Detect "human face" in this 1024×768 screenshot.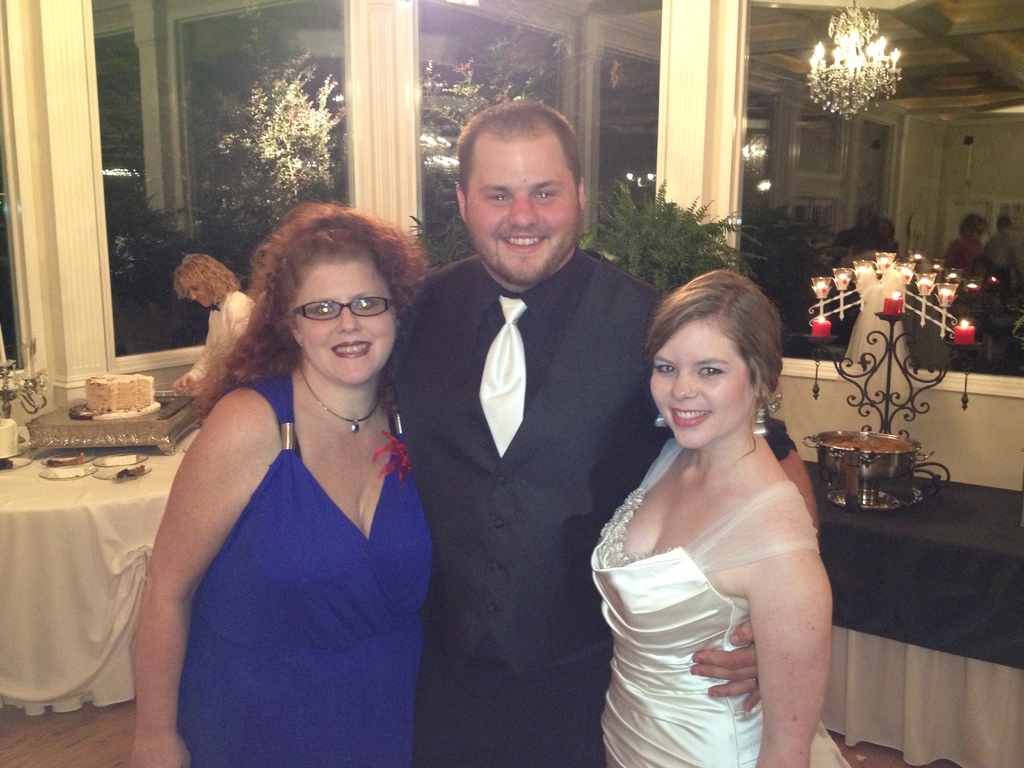
Detection: left=296, top=253, right=405, bottom=394.
